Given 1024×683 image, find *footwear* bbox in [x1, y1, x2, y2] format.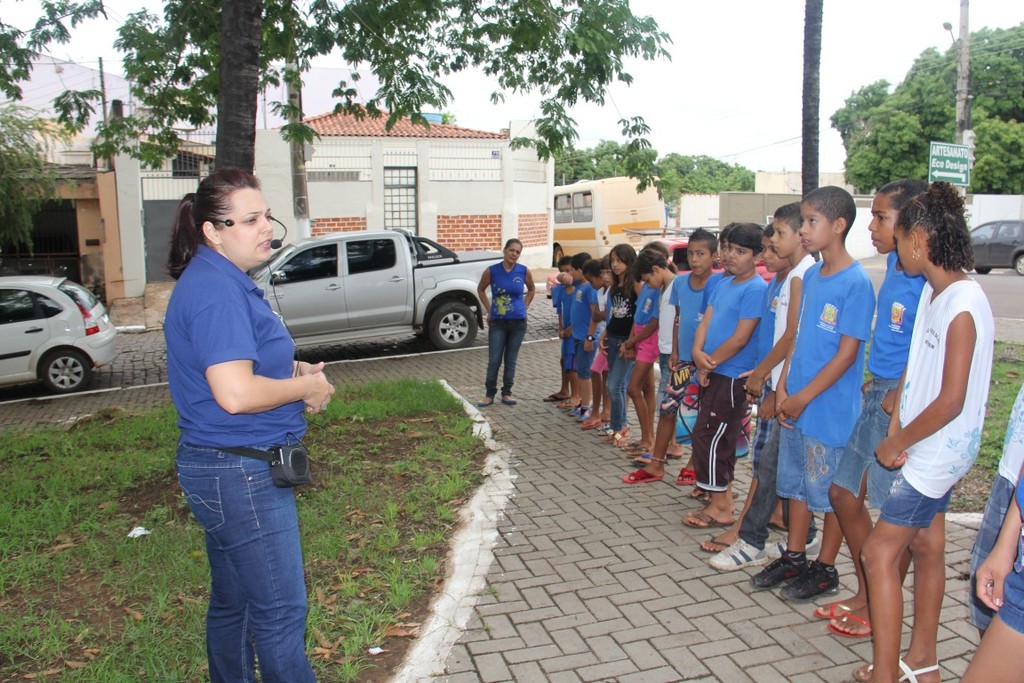
[785, 558, 841, 602].
